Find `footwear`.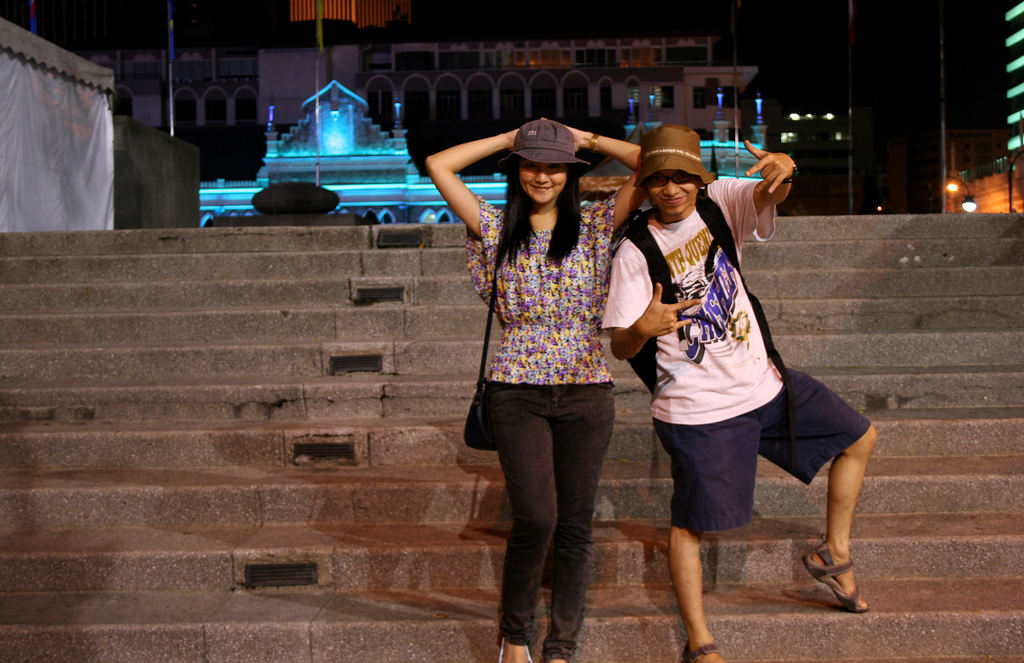
(x1=679, y1=637, x2=719, y2=662).
